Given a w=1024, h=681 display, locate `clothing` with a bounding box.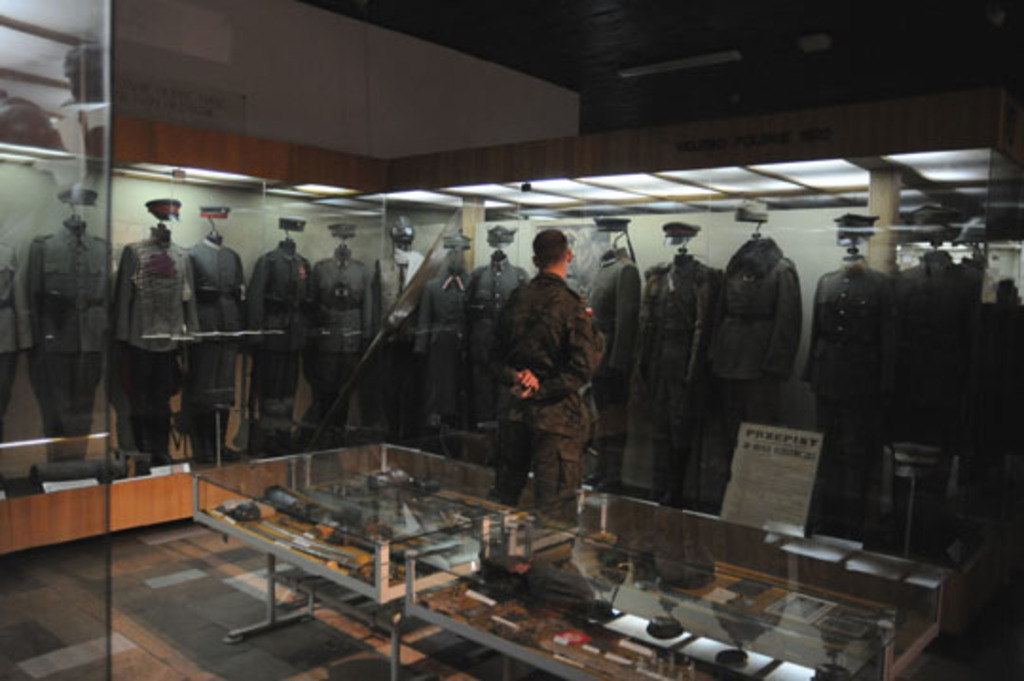
Located: rect(493, 271, 588, 514).
